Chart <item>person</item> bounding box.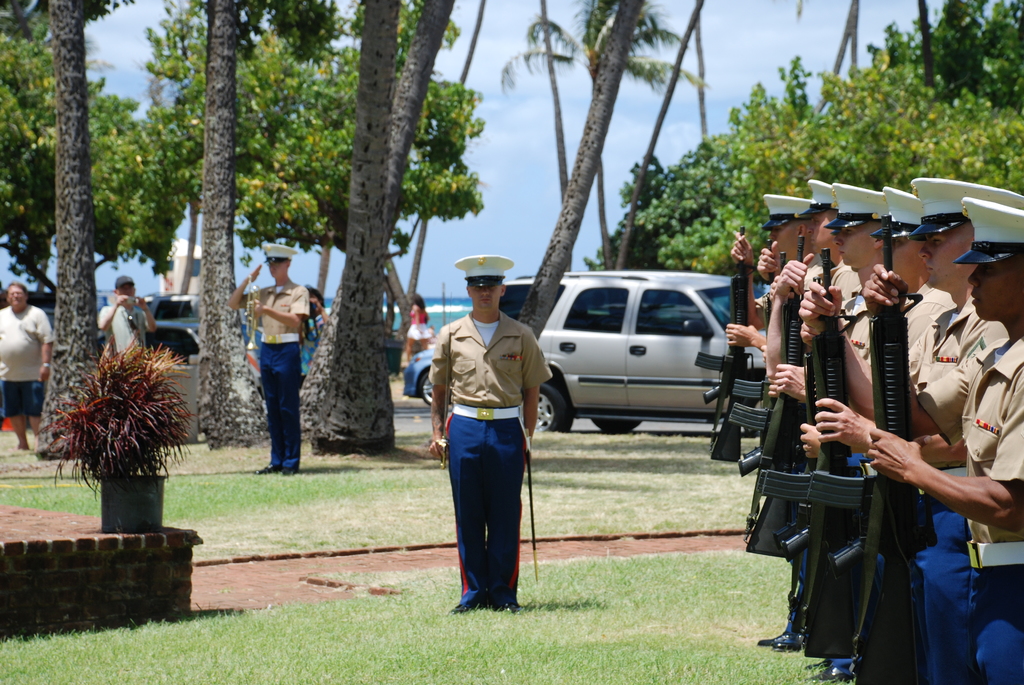
Charted: (428, 256, 557, 612).
